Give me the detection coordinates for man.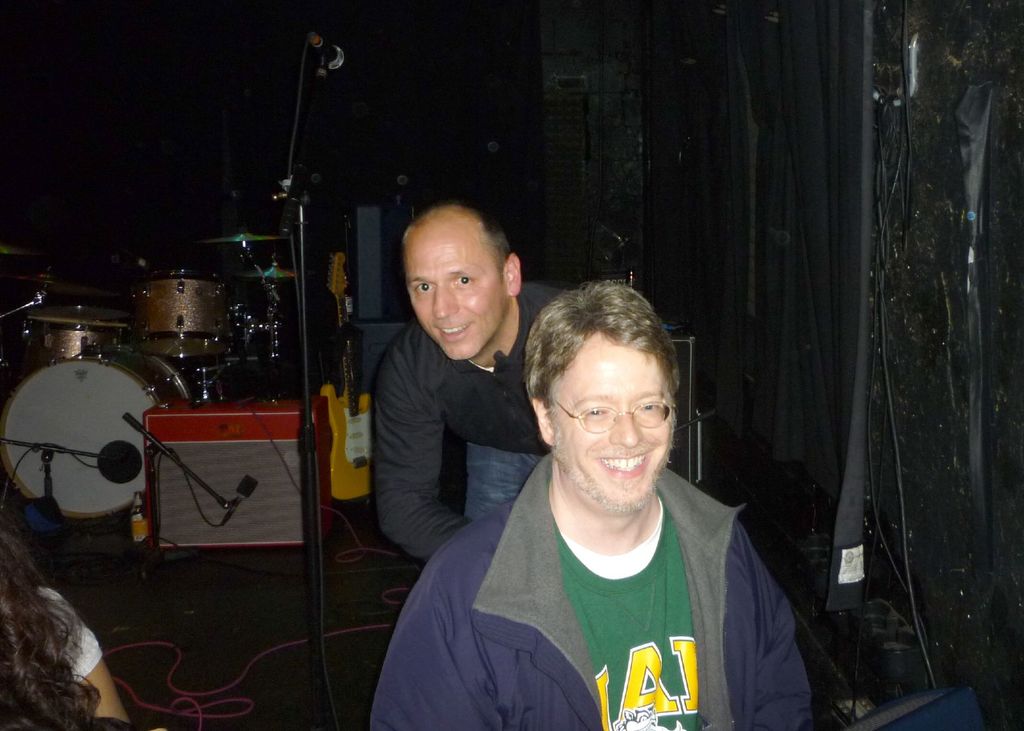
<box>406,268,825,725</box>.
